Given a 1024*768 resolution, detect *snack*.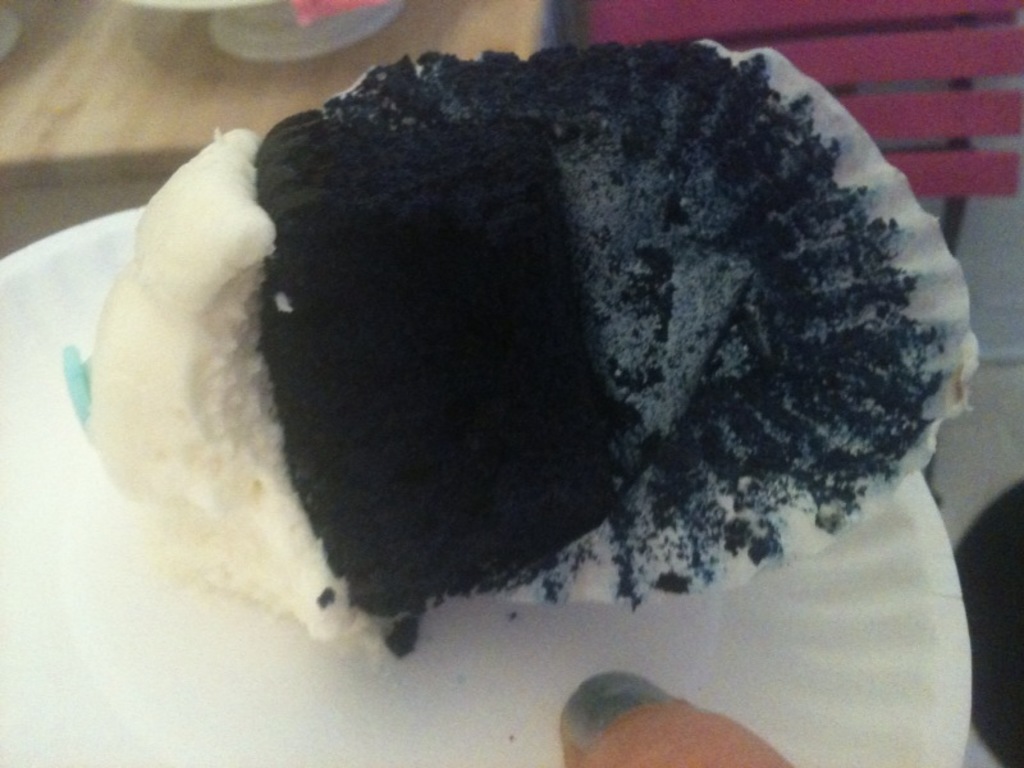
58,32,974,662.
